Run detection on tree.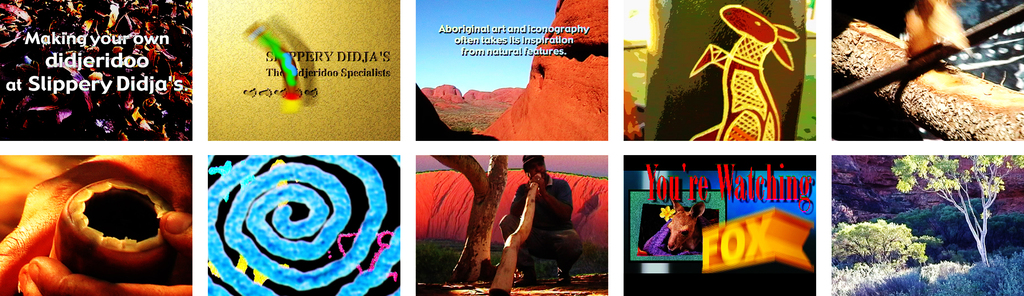
Result: pyautogui.locateOnScreen(890, 154, 1023, 267).
